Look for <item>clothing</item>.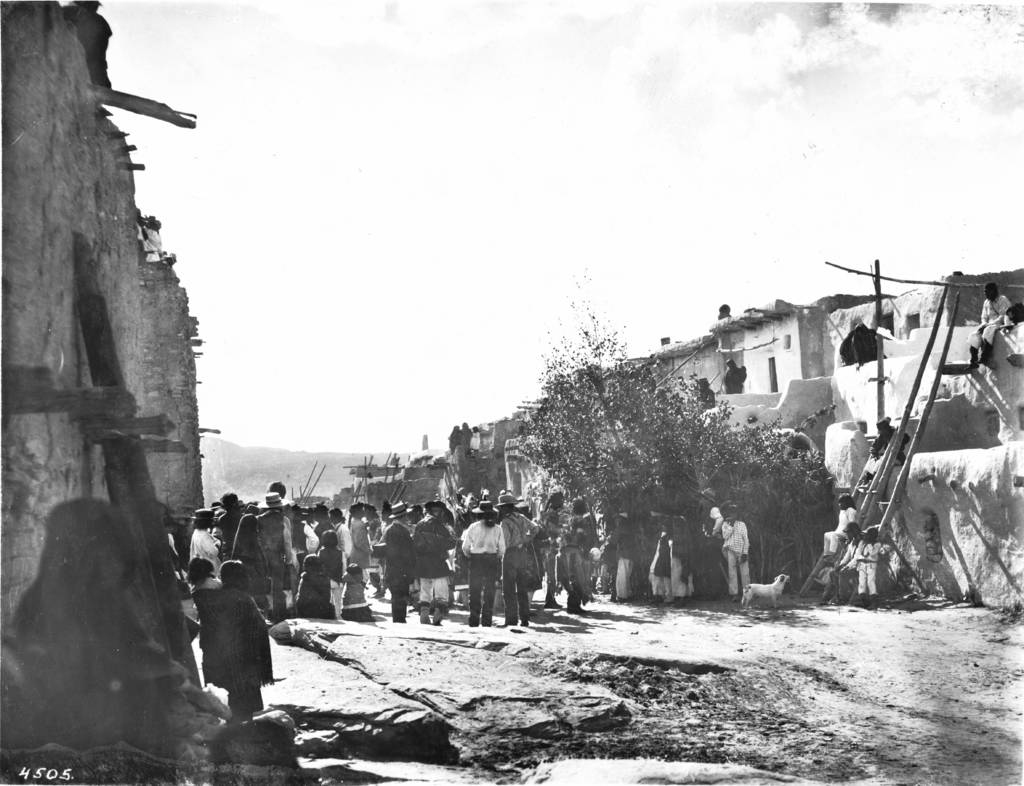
Found: 828,537,863,601.
